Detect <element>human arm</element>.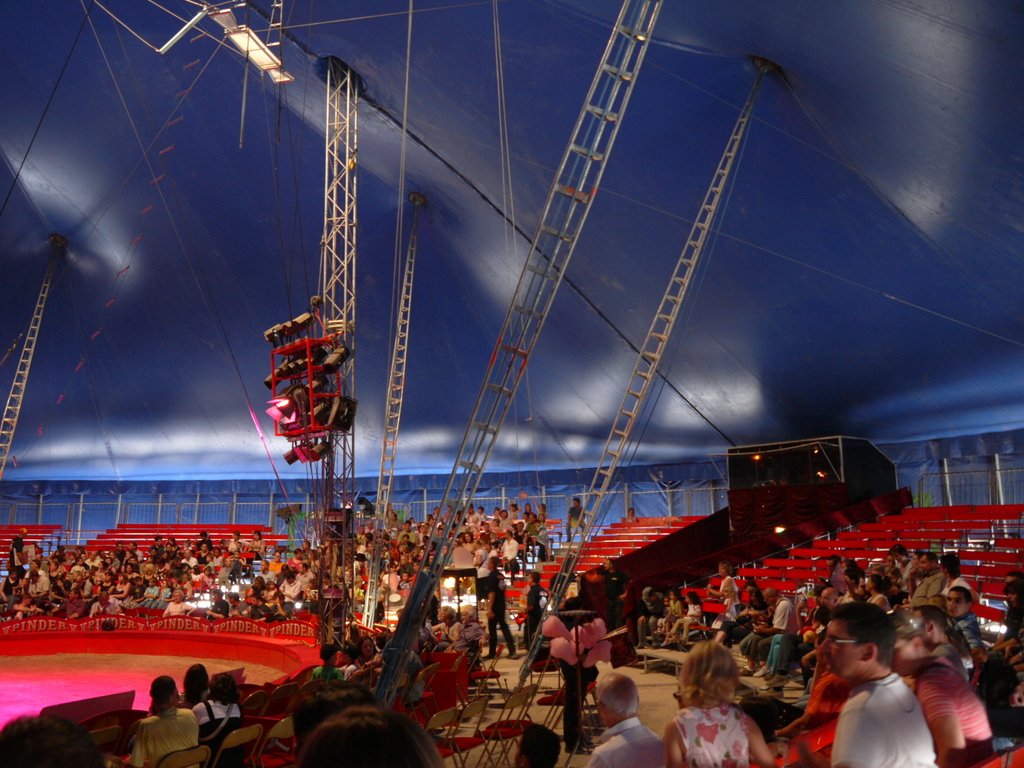
Detected at Rect(722, 596, 733, 616).
